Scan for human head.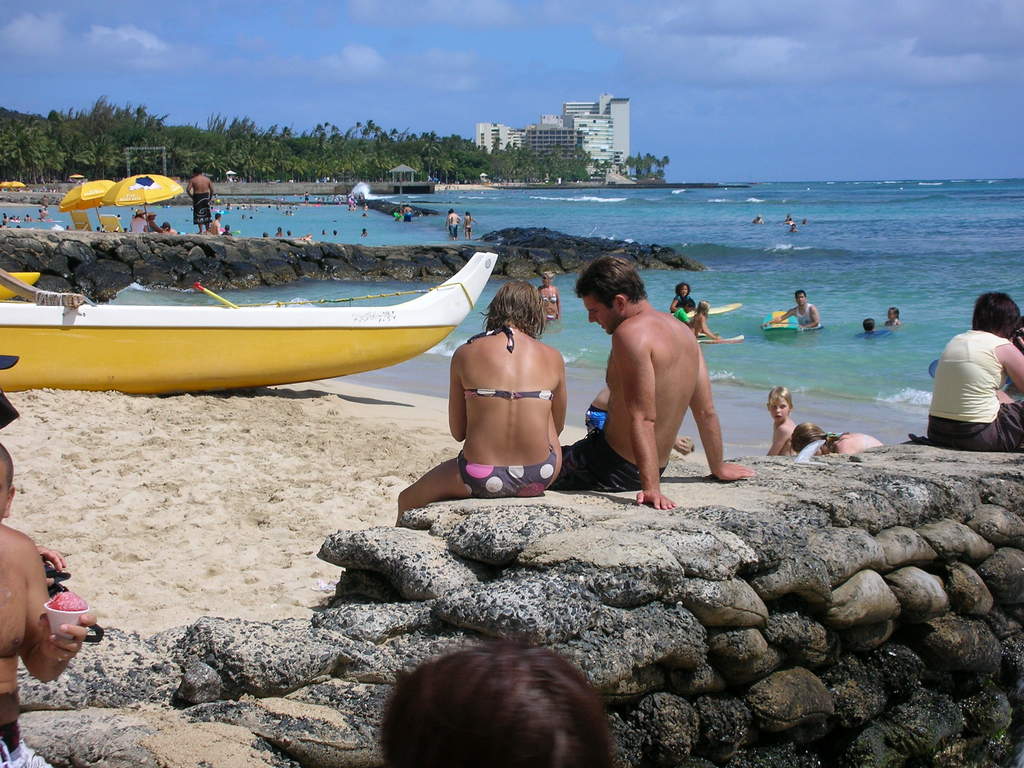
Scan result: 541/271/552/285.
